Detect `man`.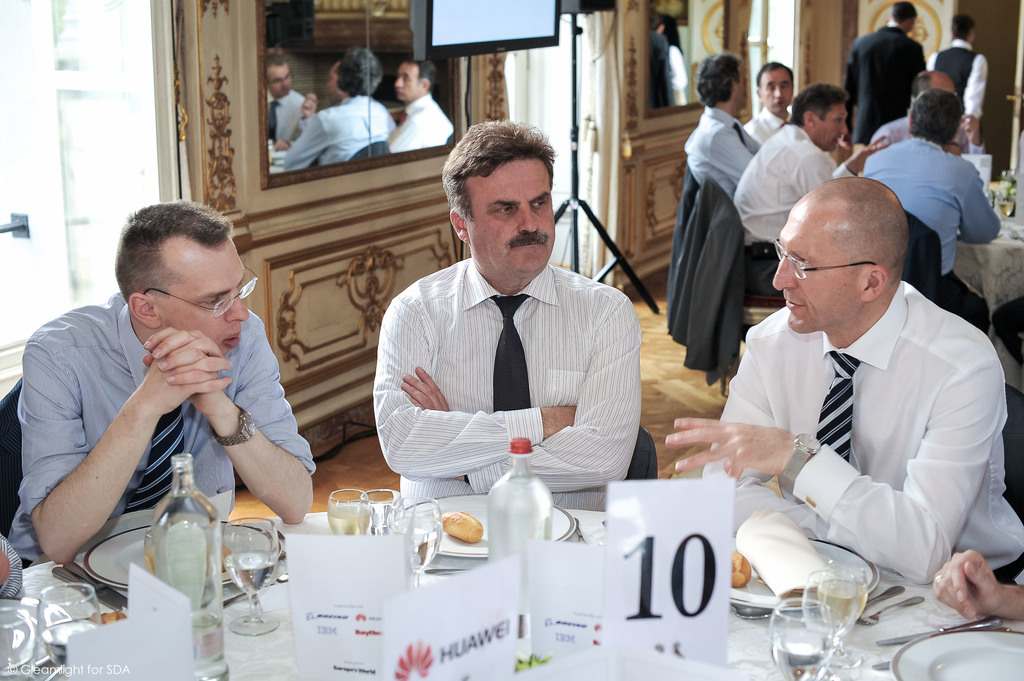
Detected at 738/56/794/149.
